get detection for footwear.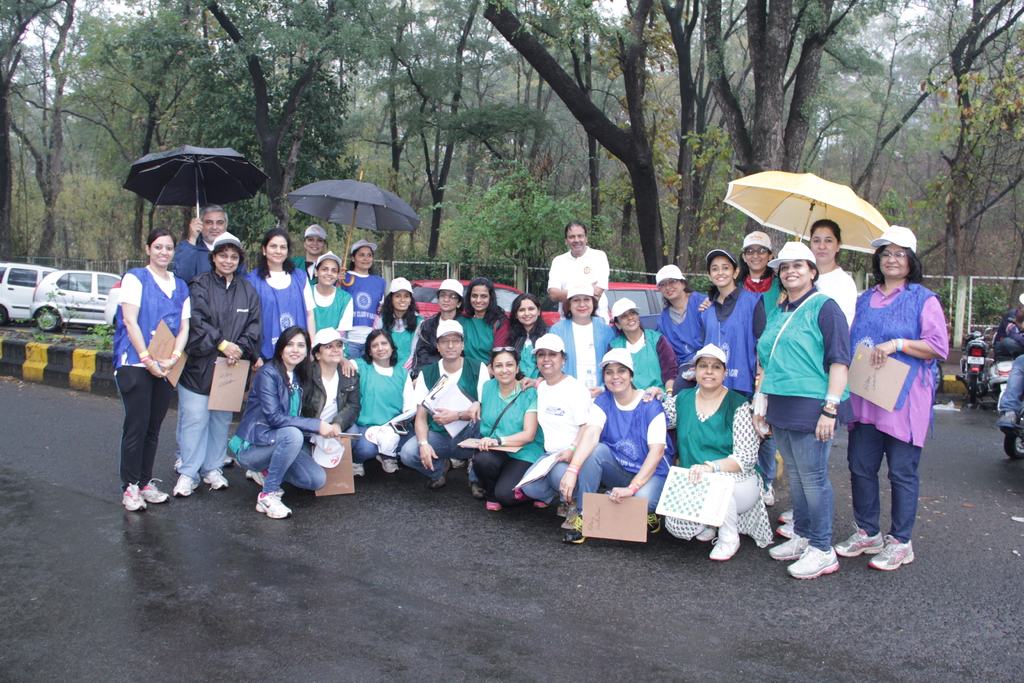
Detection: region(706, 532, 743, 559).
